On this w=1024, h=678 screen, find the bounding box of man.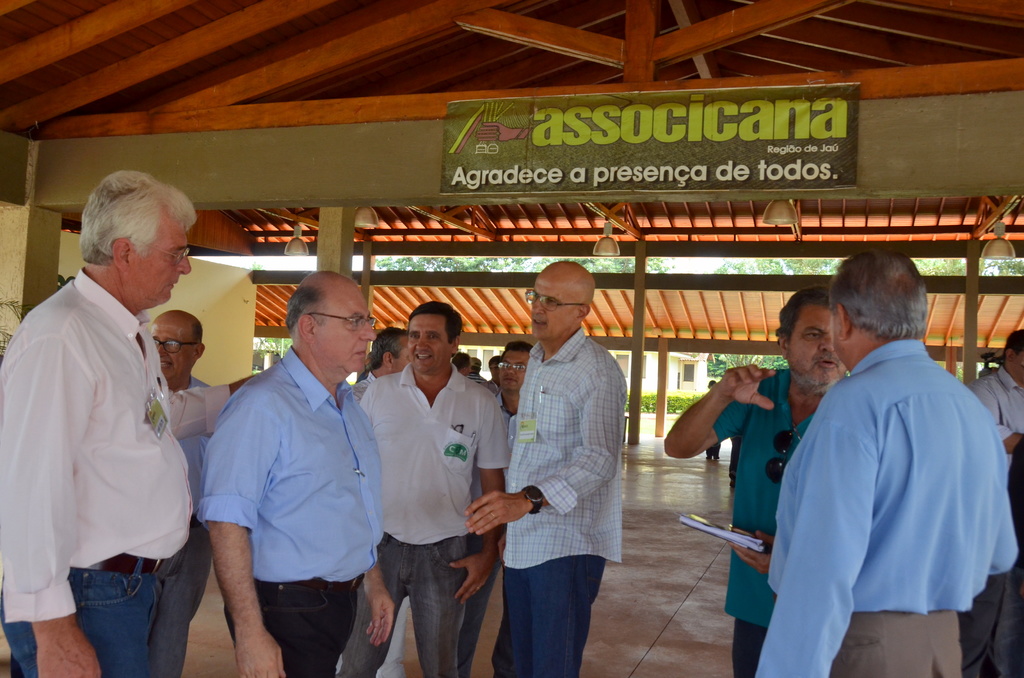
Bounding box: [661, 289, 866, 677].
